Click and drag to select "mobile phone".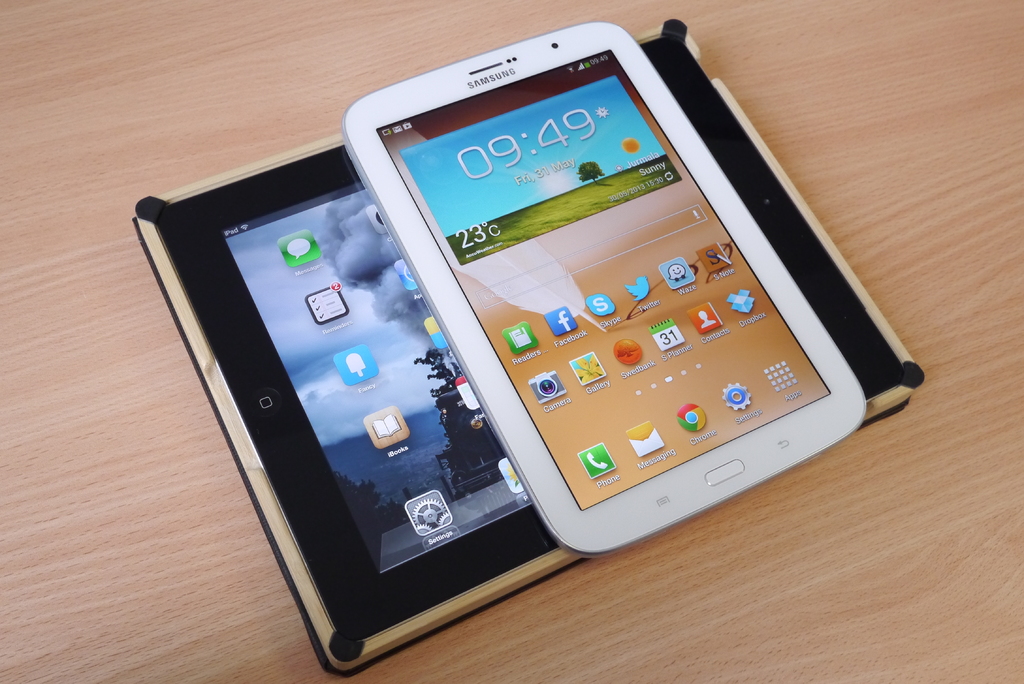
Selection: BBox(364, 24, 878, 561).
